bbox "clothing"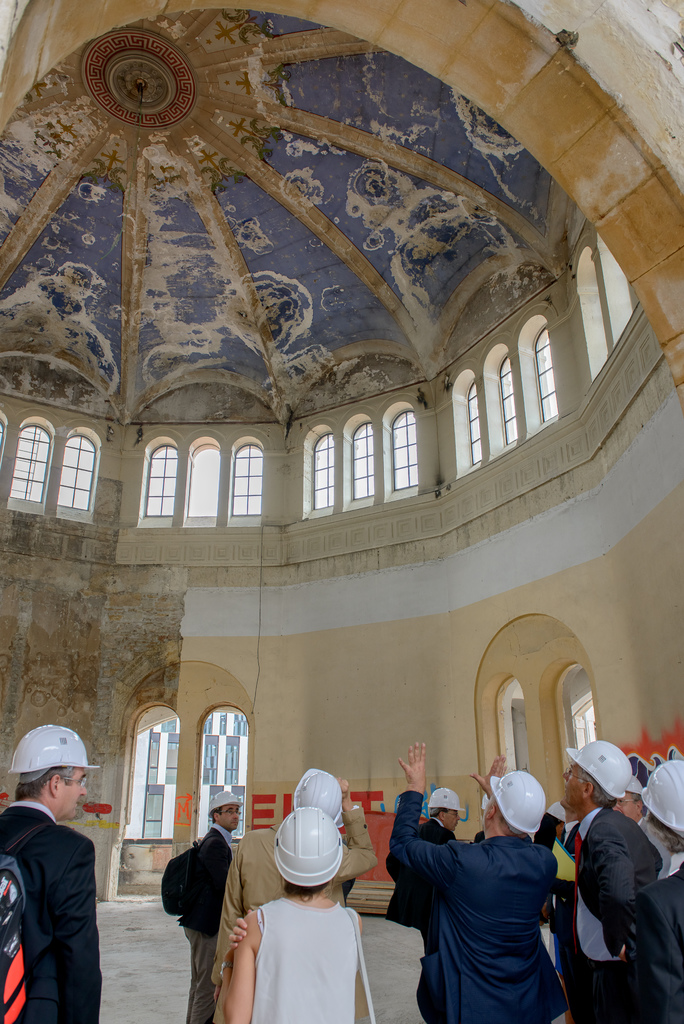
region(571, 808, 659, 1018)
